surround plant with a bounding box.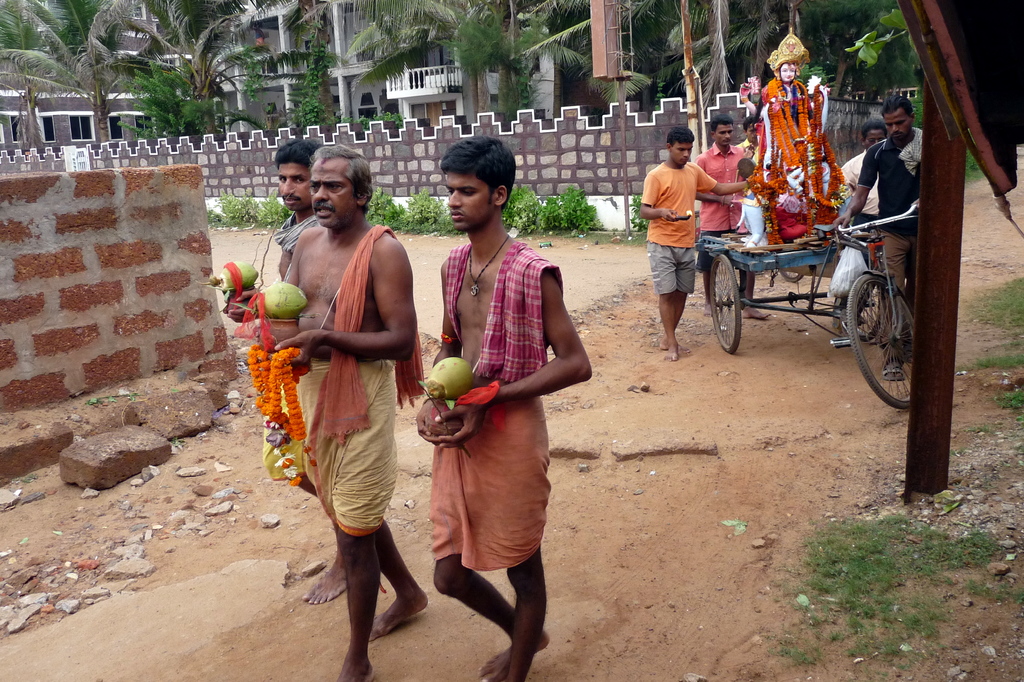
BBox(976, 273, 1023, 343).
